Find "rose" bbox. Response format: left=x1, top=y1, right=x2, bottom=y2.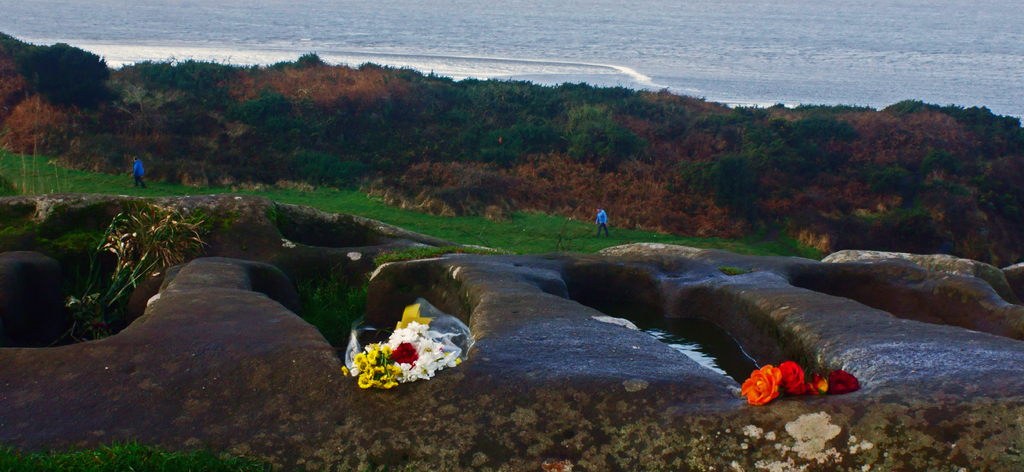
left=827, top=368, right=863, bottom=391.
